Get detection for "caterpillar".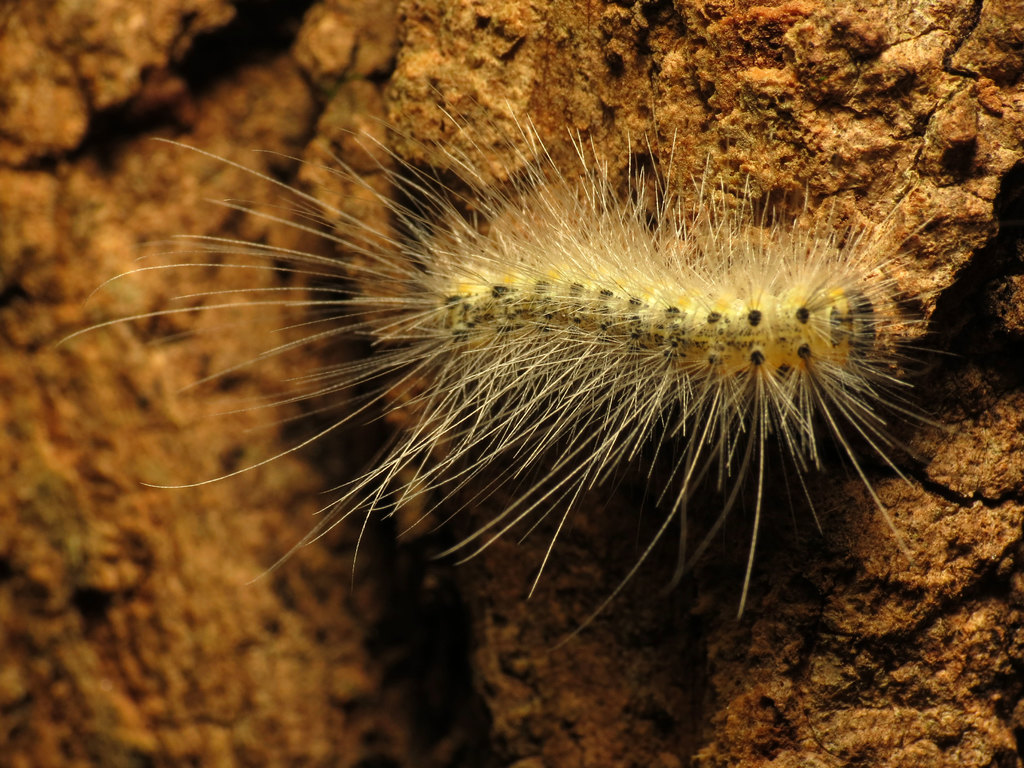
Detection: BBox(58, 100, 957, 651).
